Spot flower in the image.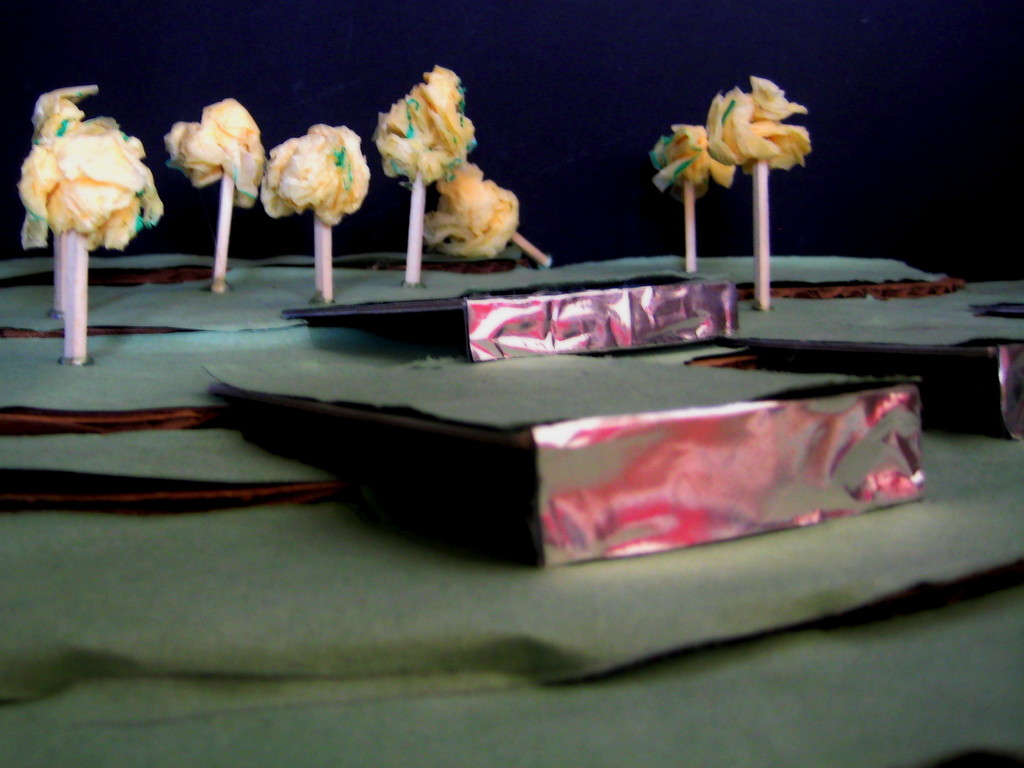
flower found at select_region(257, 123, 367, 228).
